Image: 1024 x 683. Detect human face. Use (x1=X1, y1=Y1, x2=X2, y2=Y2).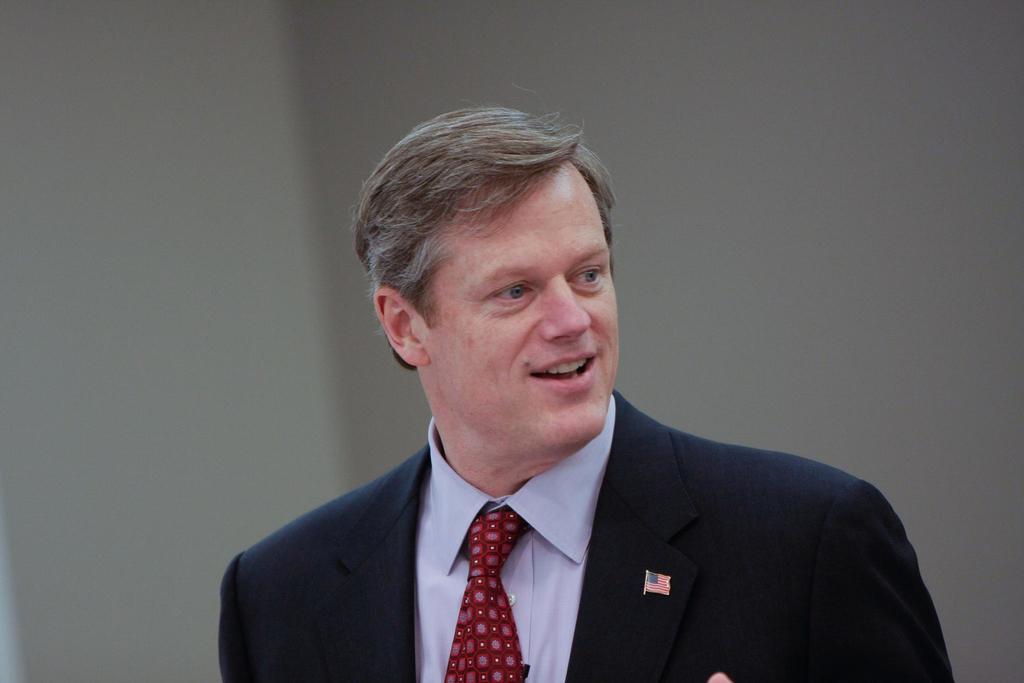
(x1=424, y1=161, x2=620, y2=452).
